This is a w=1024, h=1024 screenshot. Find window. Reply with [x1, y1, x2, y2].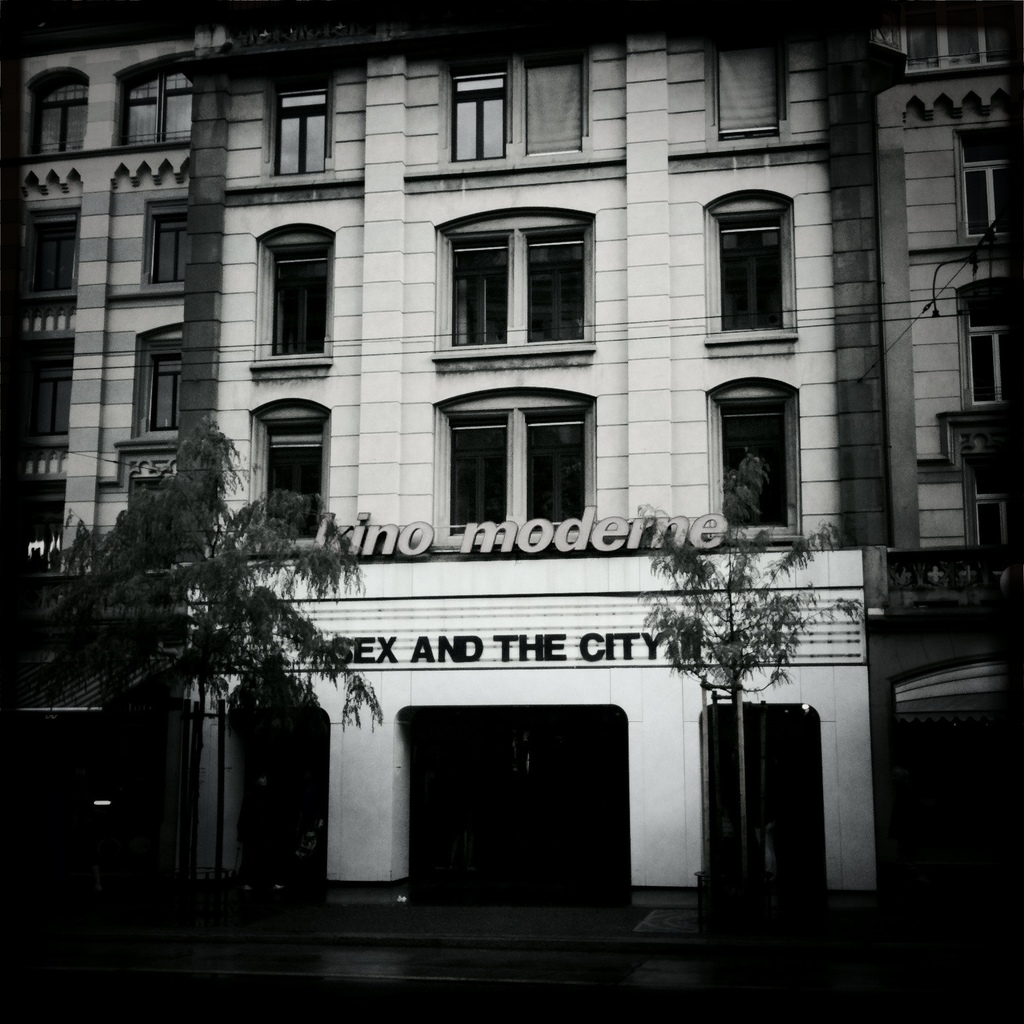
[427, 382, 607, 551].
